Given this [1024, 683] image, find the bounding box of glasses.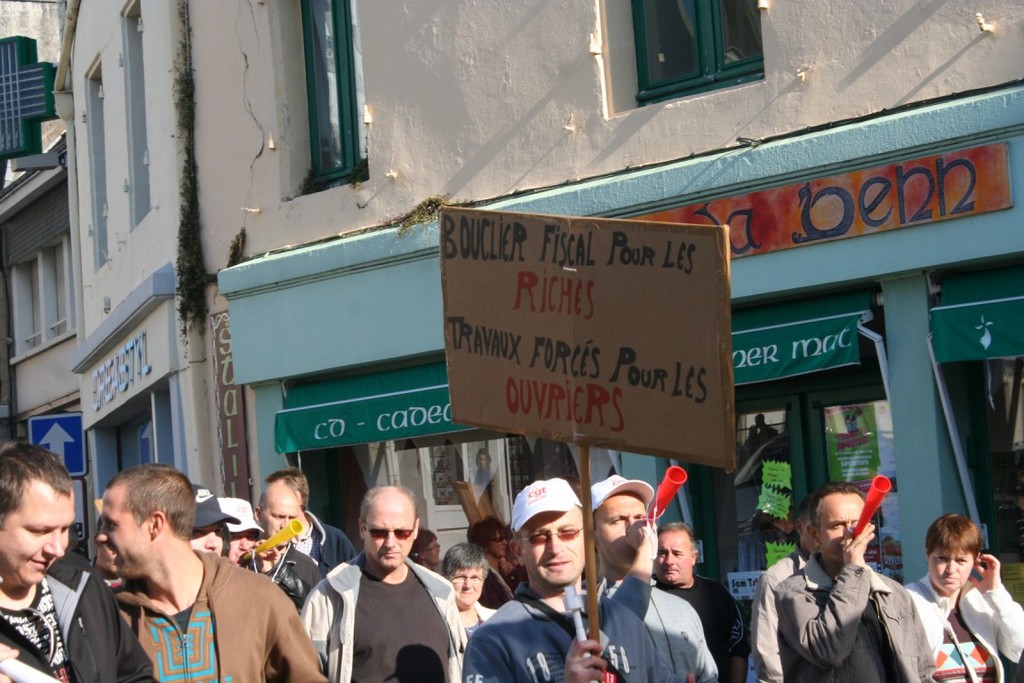
452:576:482:579.
